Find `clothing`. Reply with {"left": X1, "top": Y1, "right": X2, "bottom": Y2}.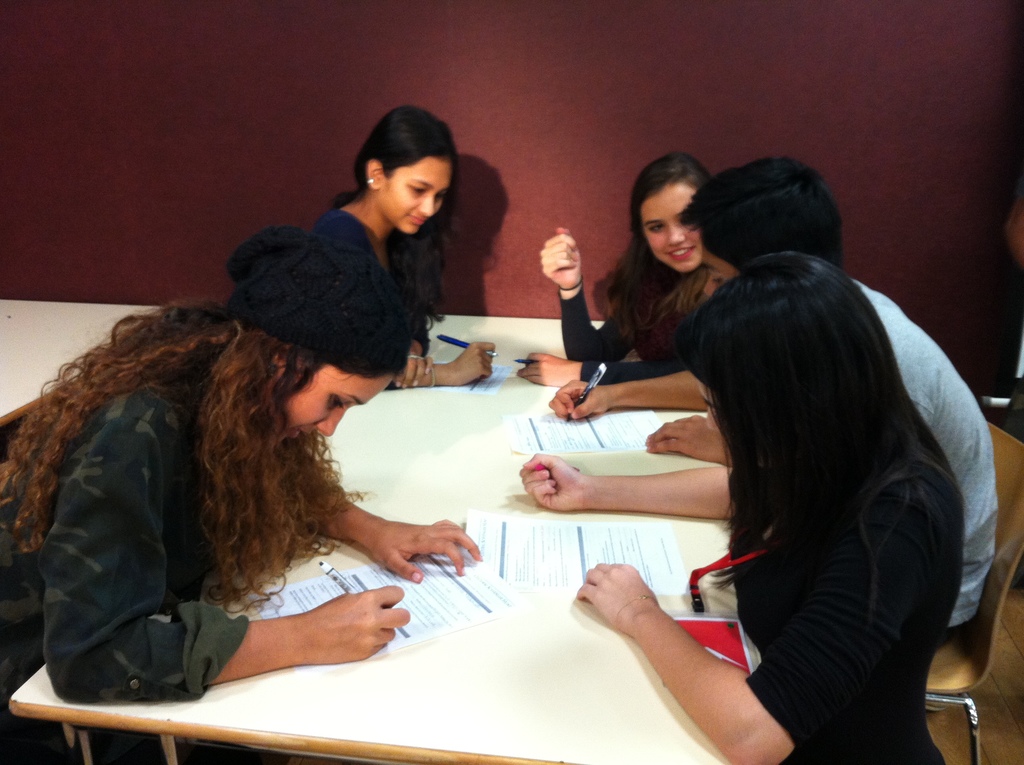
{"left": 853, "top": 277, "right": 995, "bottom": 642}.
